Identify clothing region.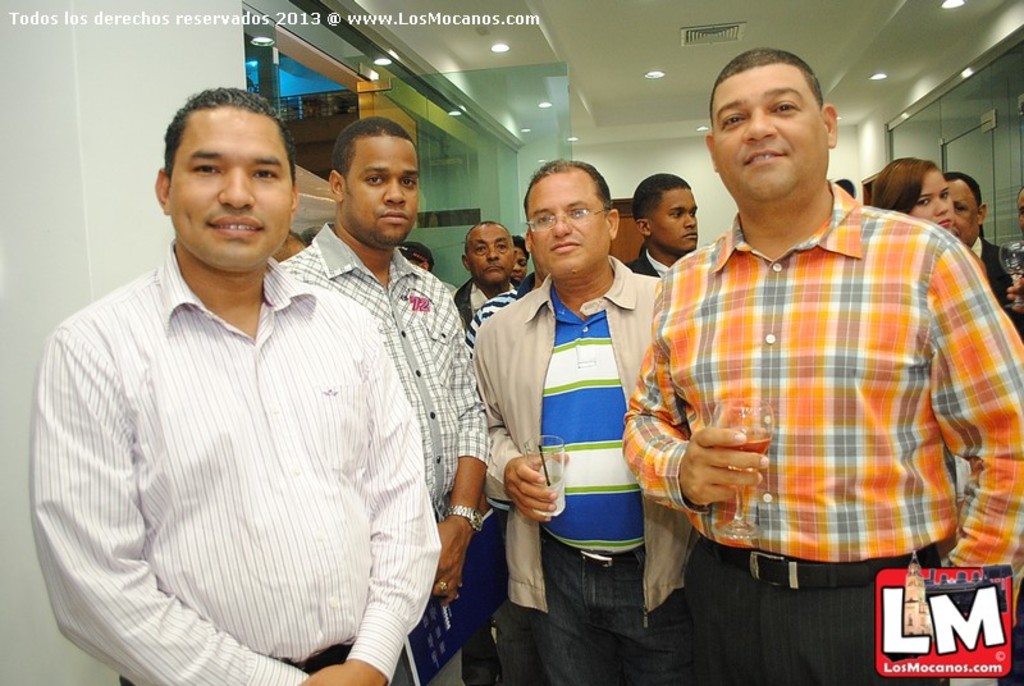
Region: pyautogui.locateOnScreen(454, 276, 520, 338).
